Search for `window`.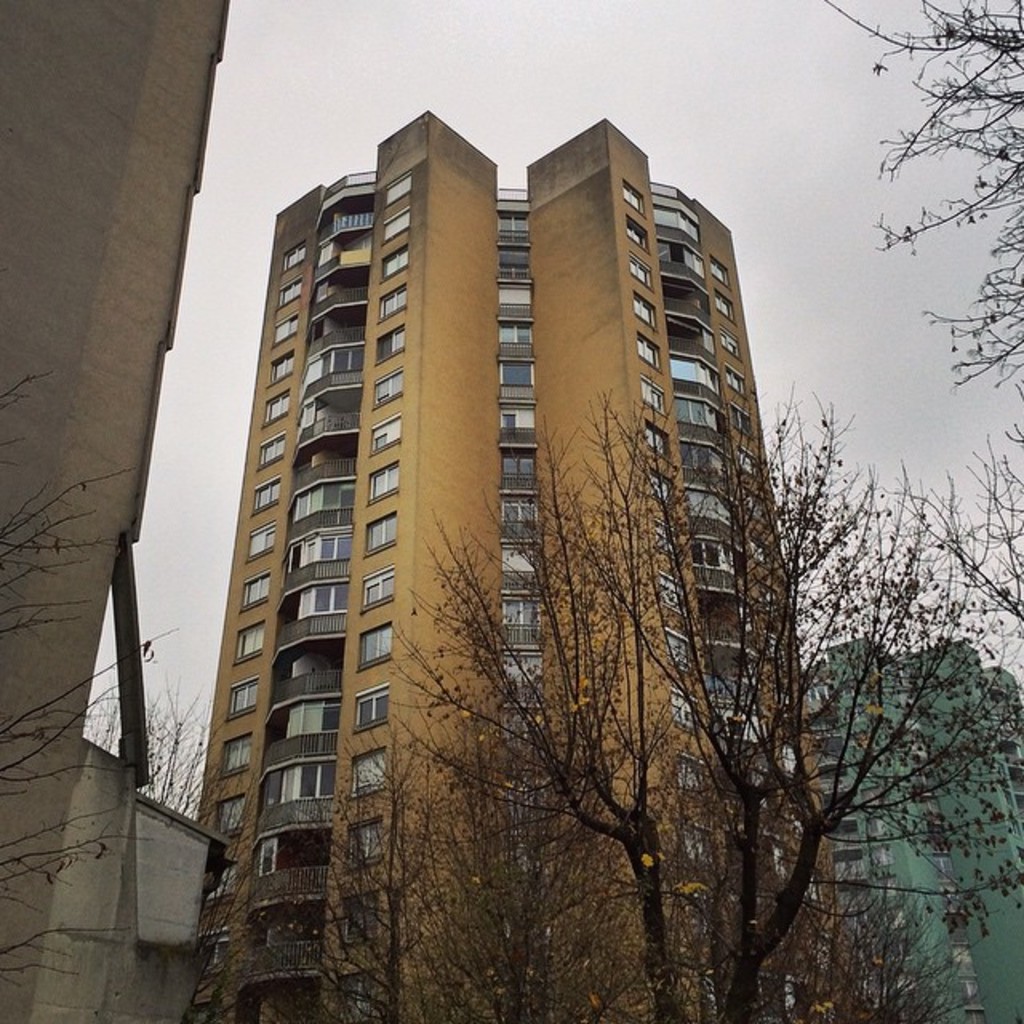
Found at 694/542/739/586.
